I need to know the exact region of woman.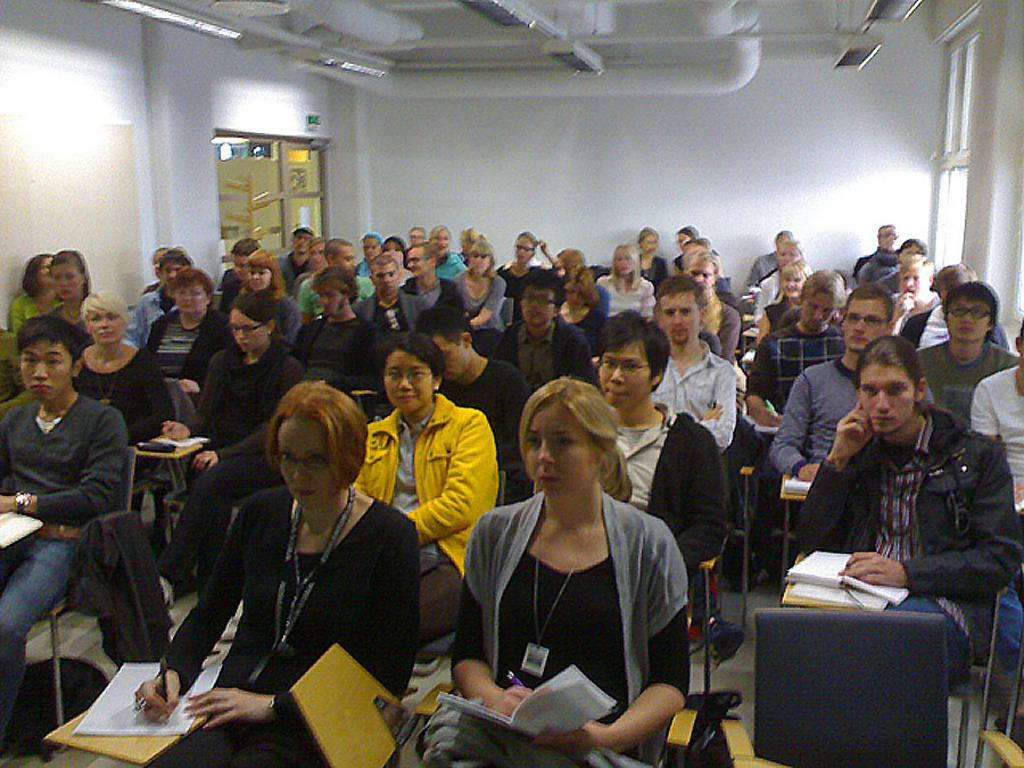
Region: {"x1": 355, "y1": 331, "x2": 504, "y2": 661}.
